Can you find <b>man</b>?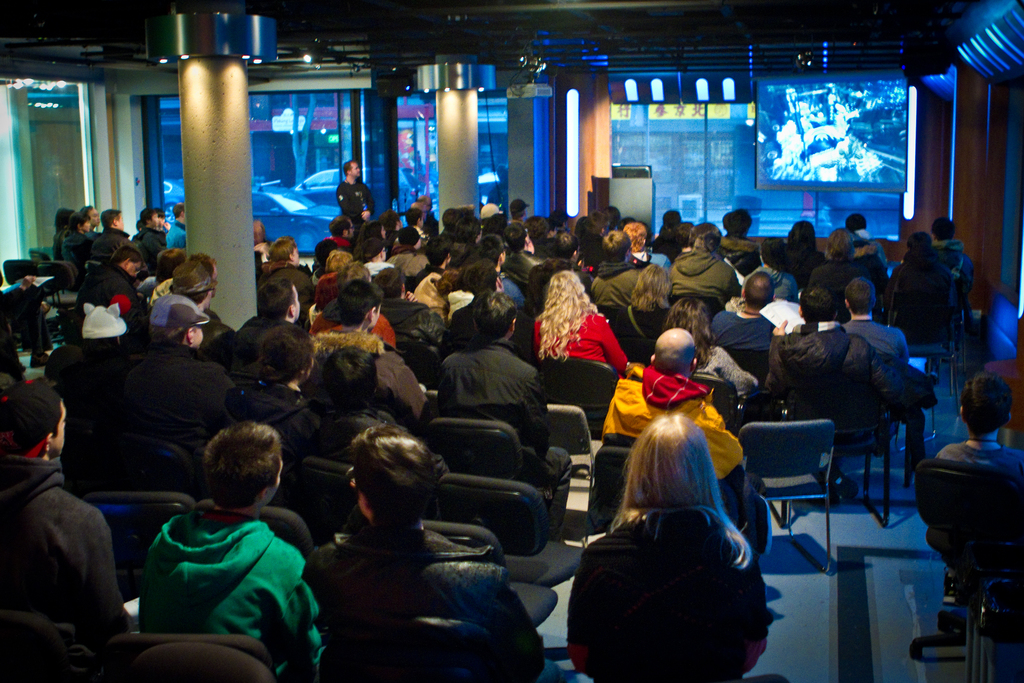
Yes, bounding box: x1=502, y1=222, x2=541, y2=283.
